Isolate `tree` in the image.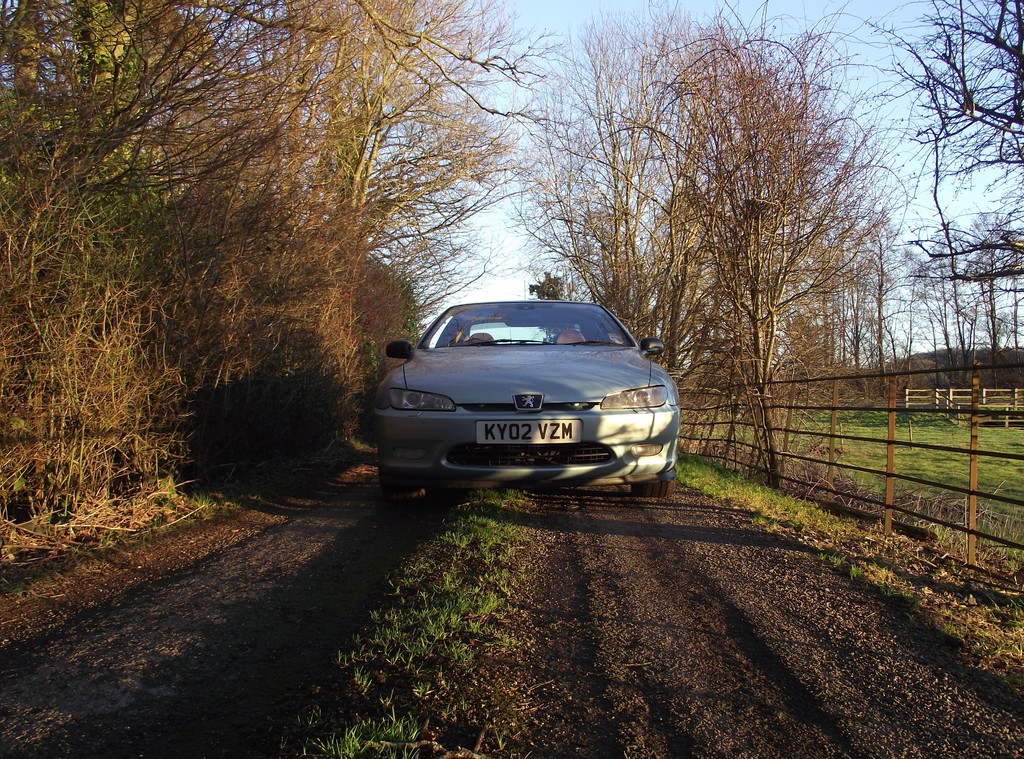
Isolated region: box=[0, 0, 526, 455].
